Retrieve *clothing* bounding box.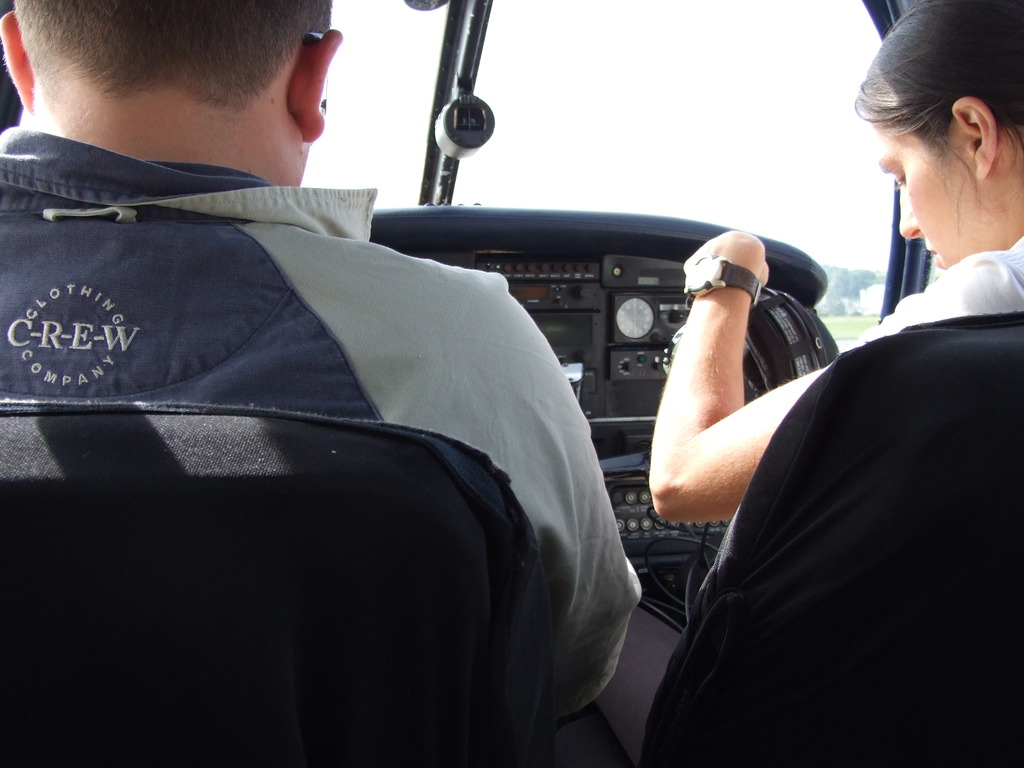
Bounding box: {"x1": 45, "y1": 168, "x2": 652, "y2": 667}.
